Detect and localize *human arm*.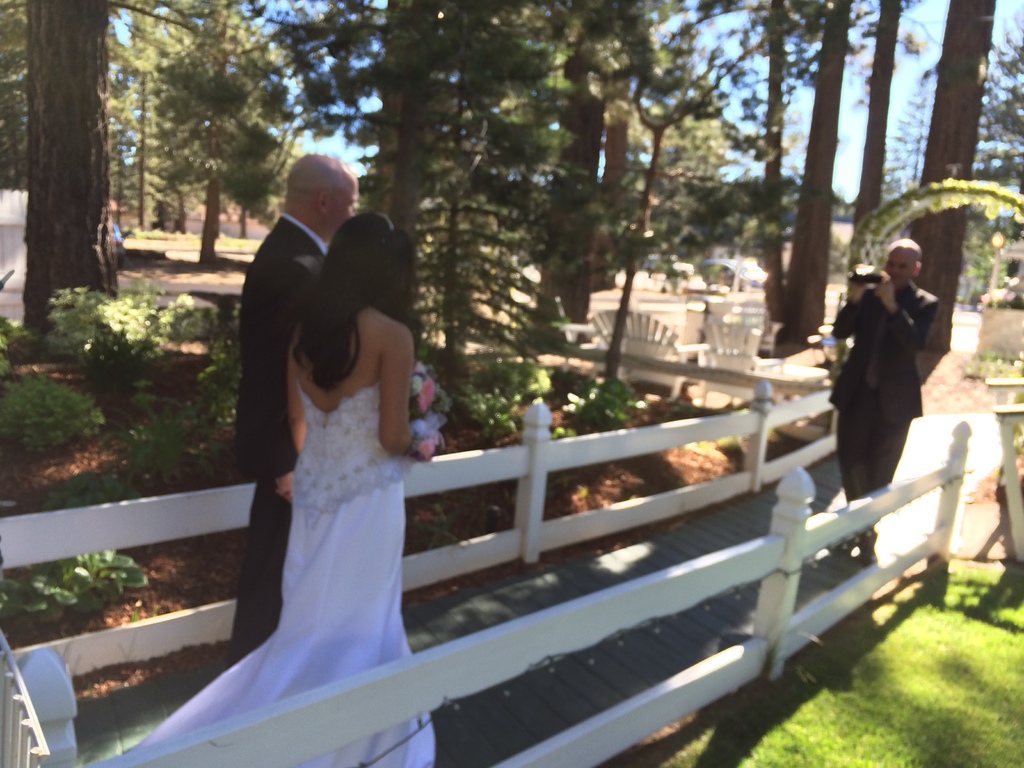
Localized at 829 264 880 344.
